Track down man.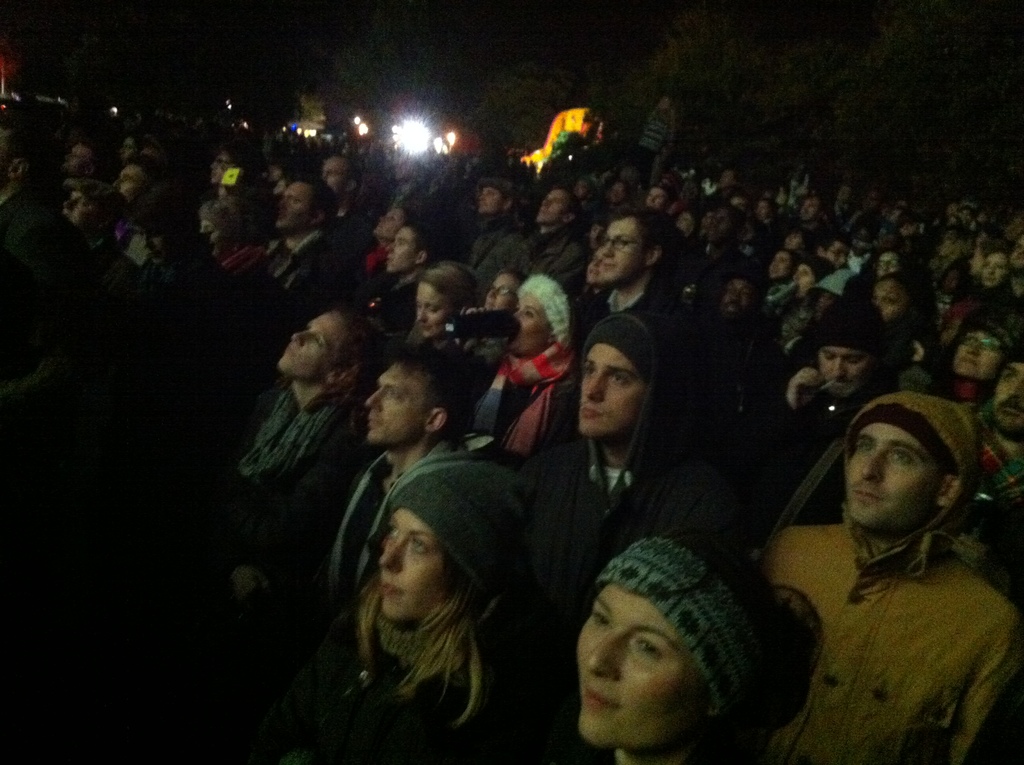
Tracked to x1=500 y1=188 x2=623 y2=308.
